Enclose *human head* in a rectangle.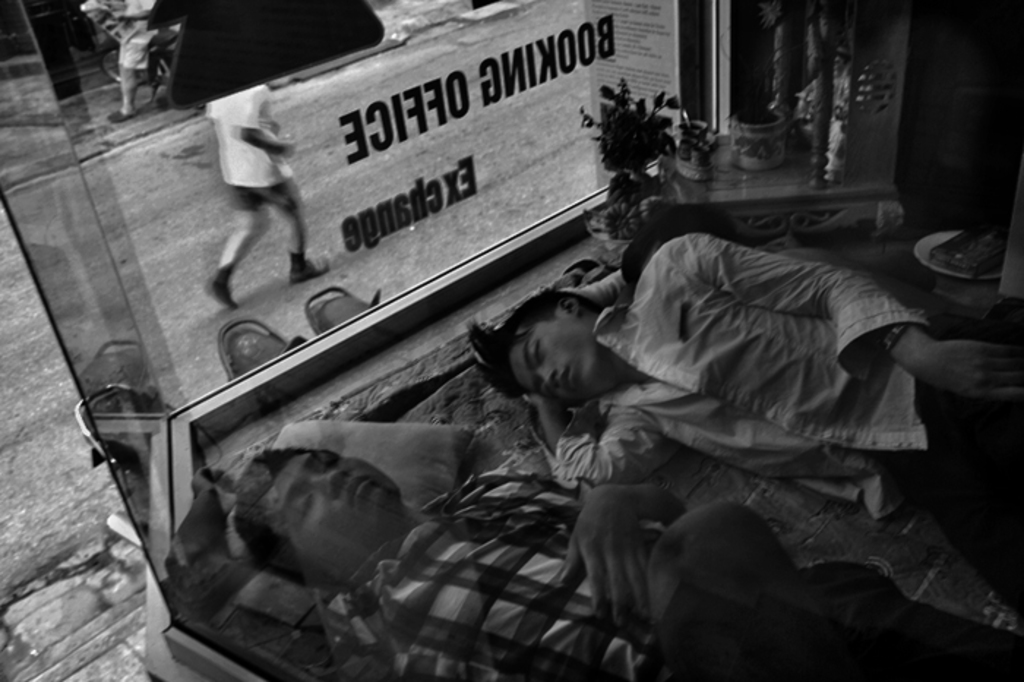
{"left": 233, "top": 439, "right": 408, "bottom": 575}.
